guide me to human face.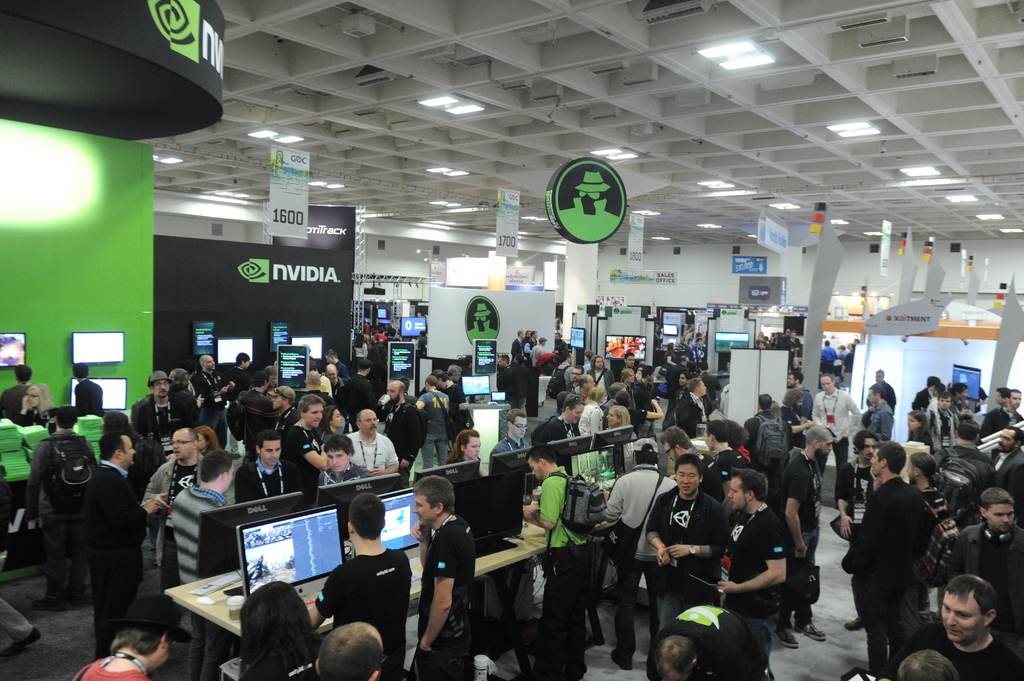
Guidance: select_region(307, 401, 325, 429).
